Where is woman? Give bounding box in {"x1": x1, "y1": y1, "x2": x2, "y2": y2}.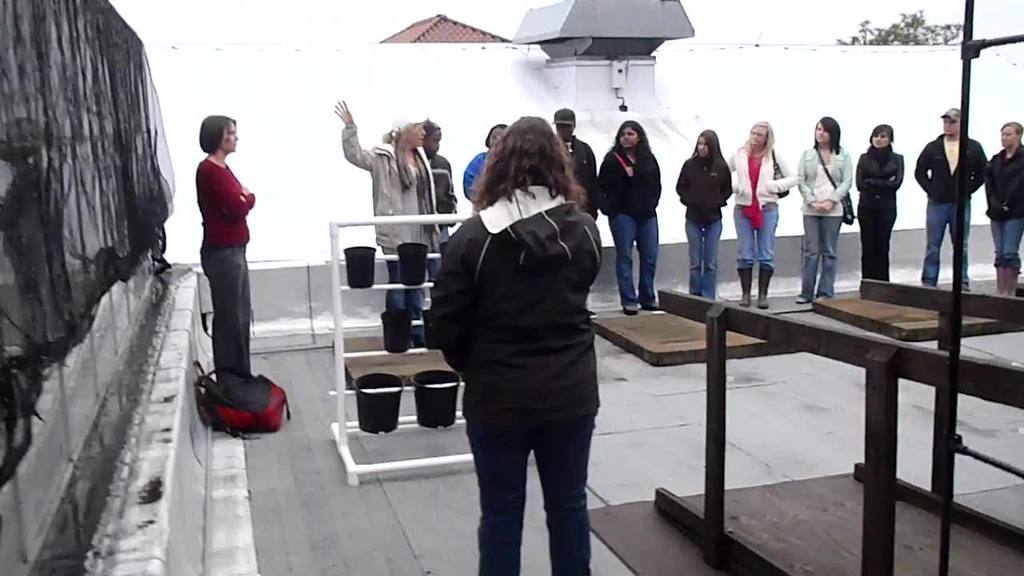
{"x1": 730, "y1": 128, "x2": 795, "y2": 302}.
